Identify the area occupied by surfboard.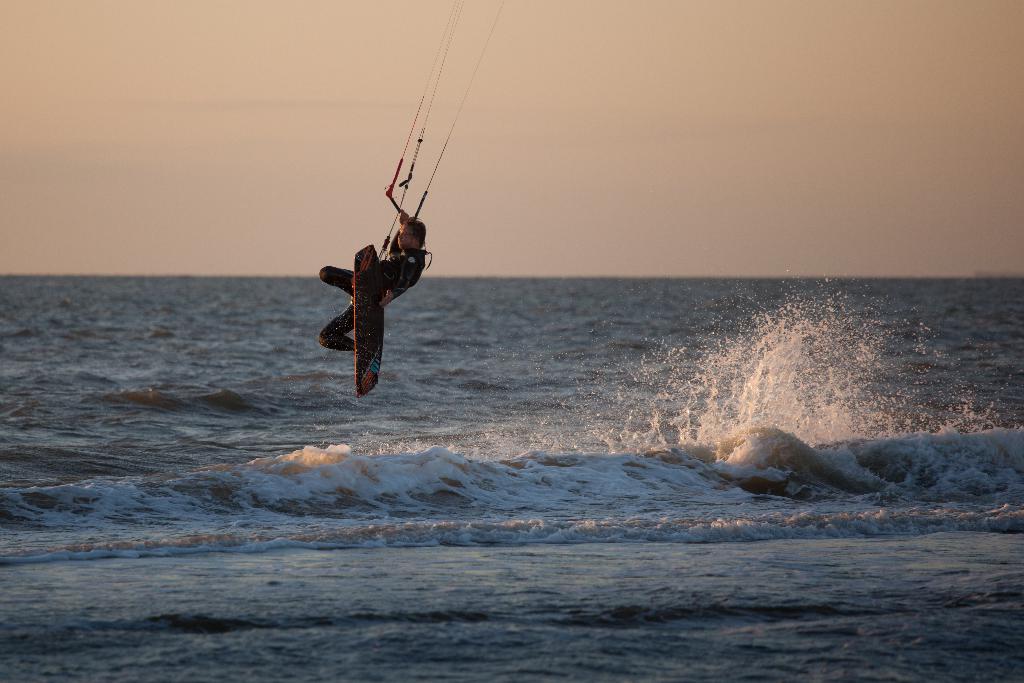
Area: select_region(353, 242, 385, 397).
